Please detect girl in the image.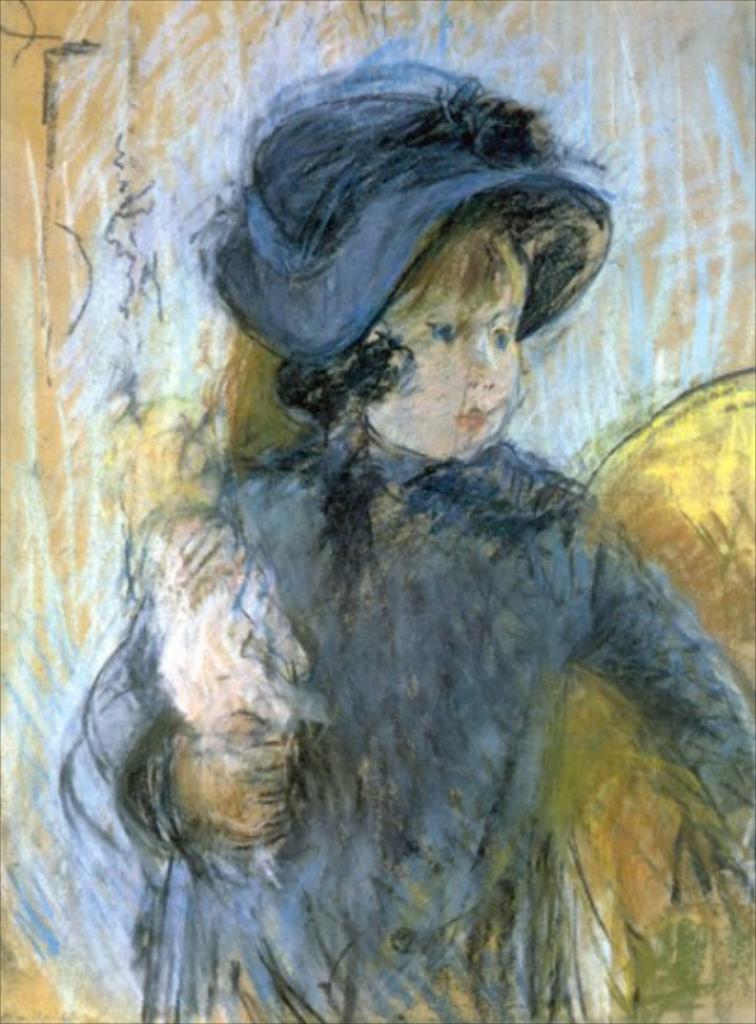
[x1=61, y1=58, x2=754, y2=1022].
